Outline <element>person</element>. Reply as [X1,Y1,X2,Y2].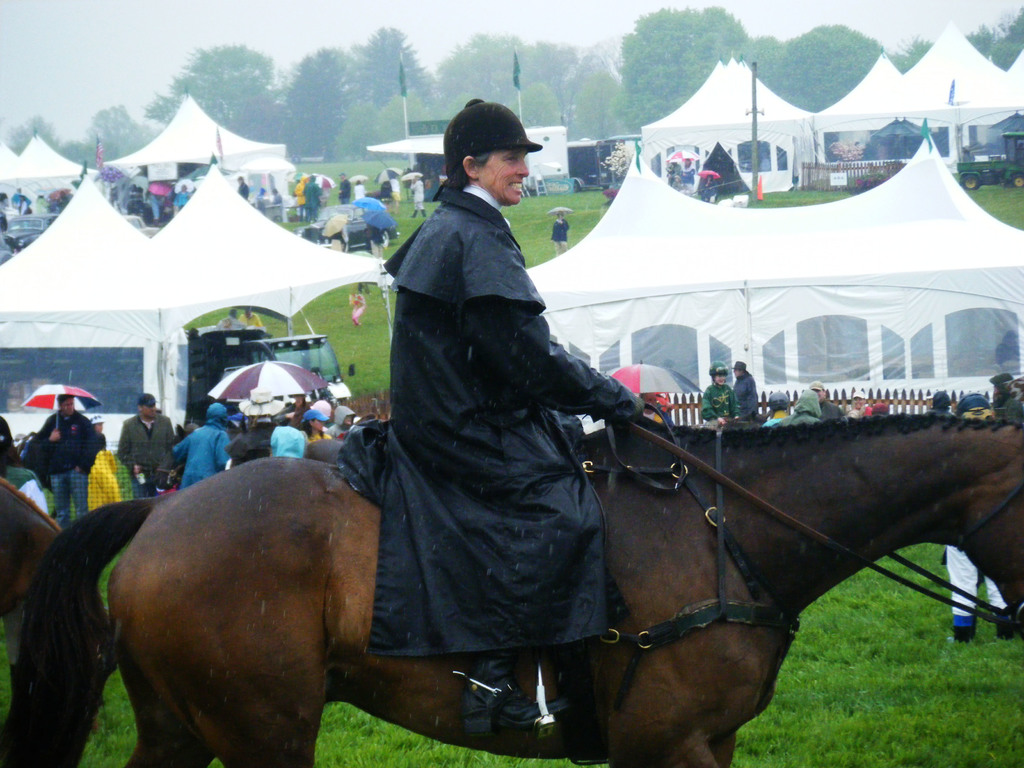
[24,380,94,520].
